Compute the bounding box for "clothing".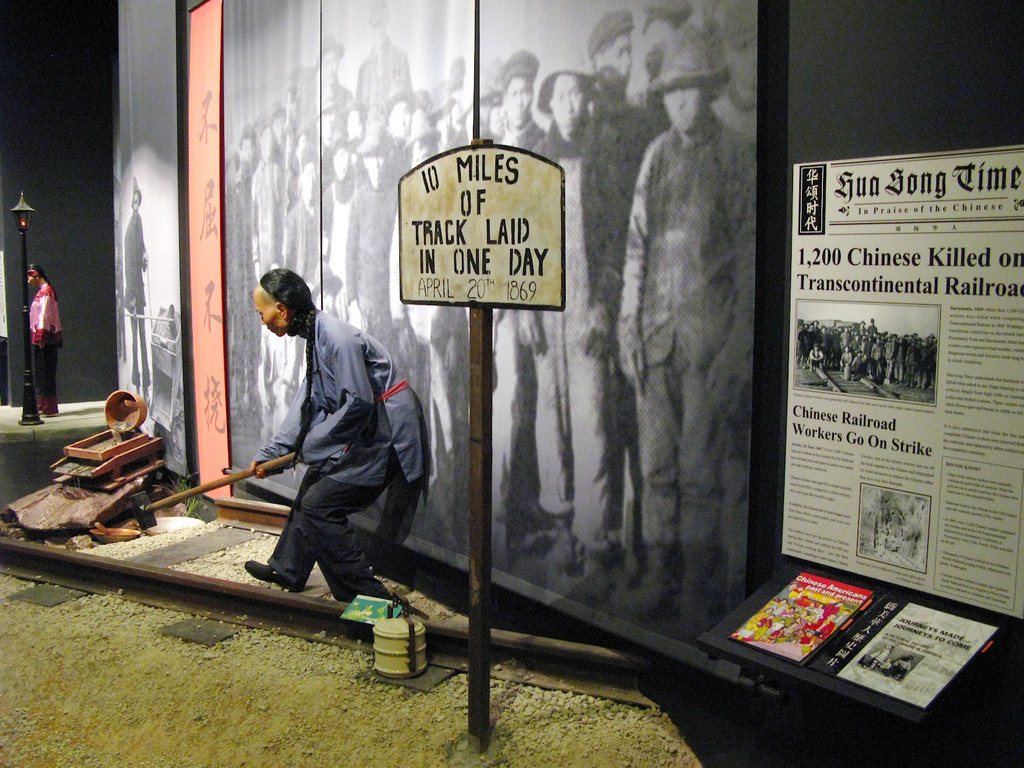
left=27, top=280, right=67, bottom=410.
